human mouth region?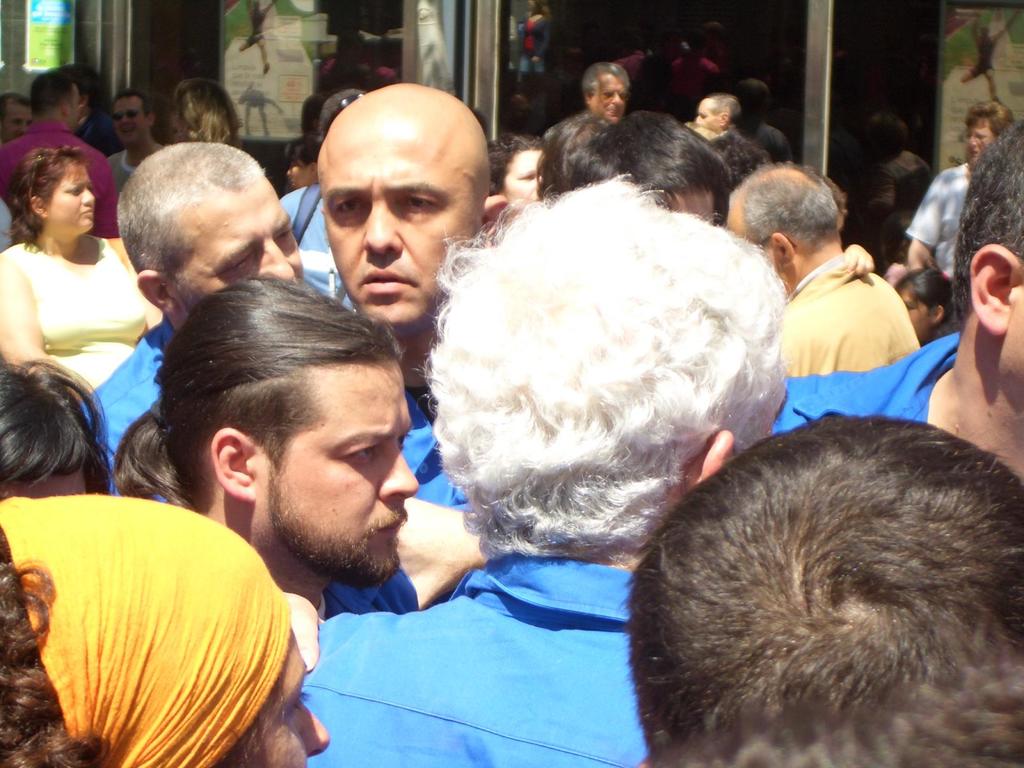
select_region(75, 207, 93, 218)
